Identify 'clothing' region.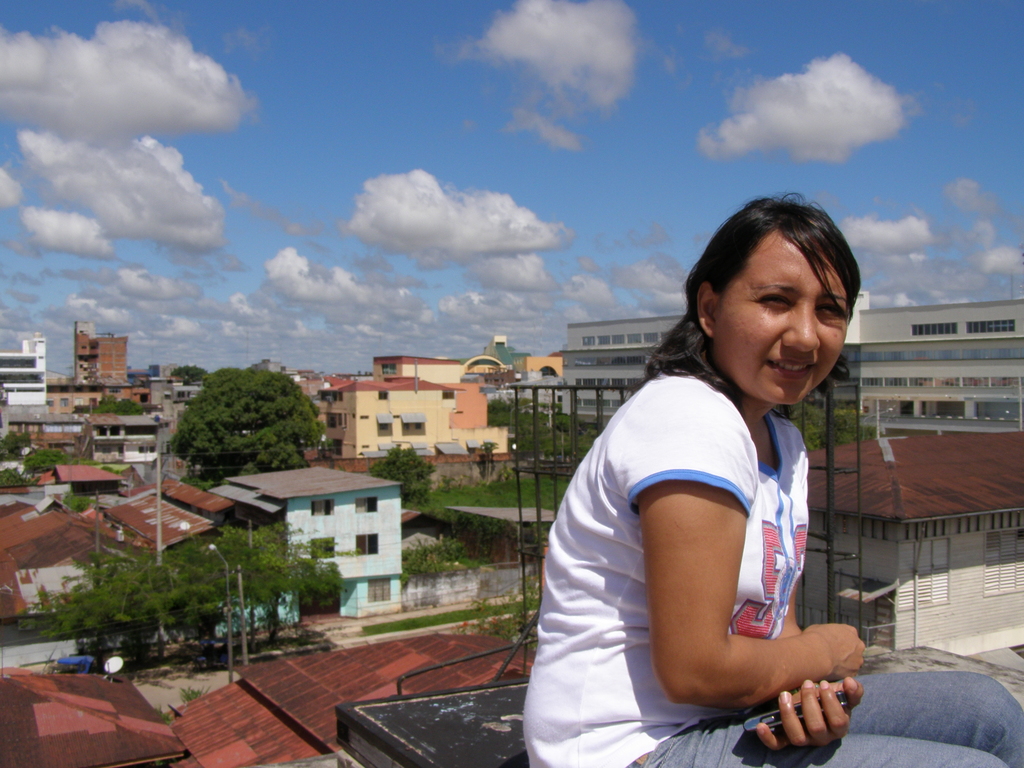
Region: x1=512, y1=291, x2=824, y2=758.
